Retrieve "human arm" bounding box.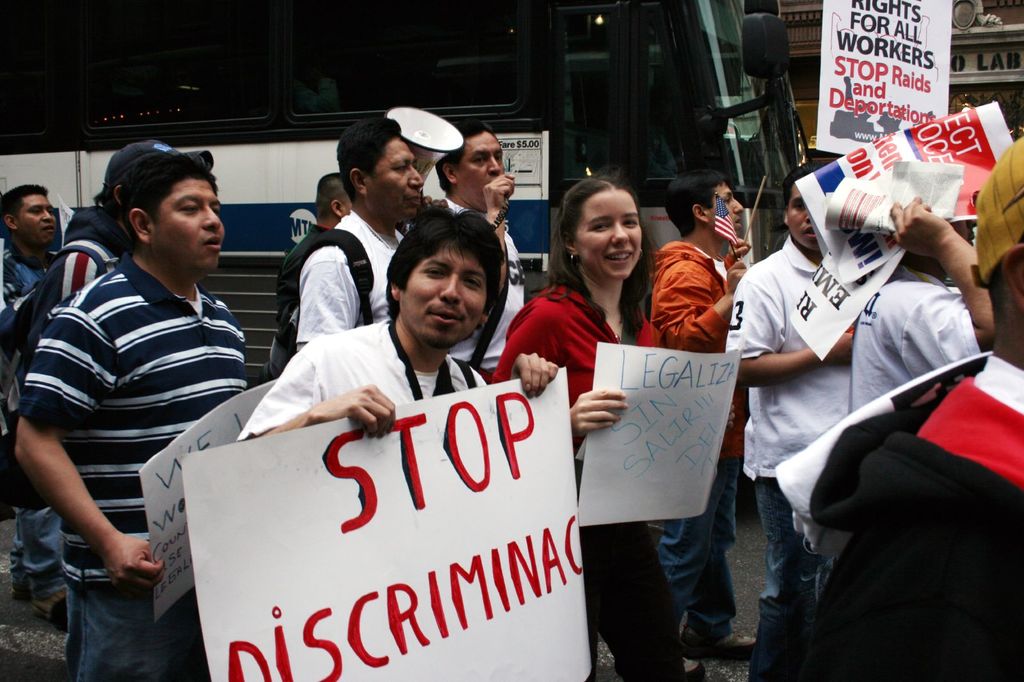
Bounding box: 28,333,154,619.
